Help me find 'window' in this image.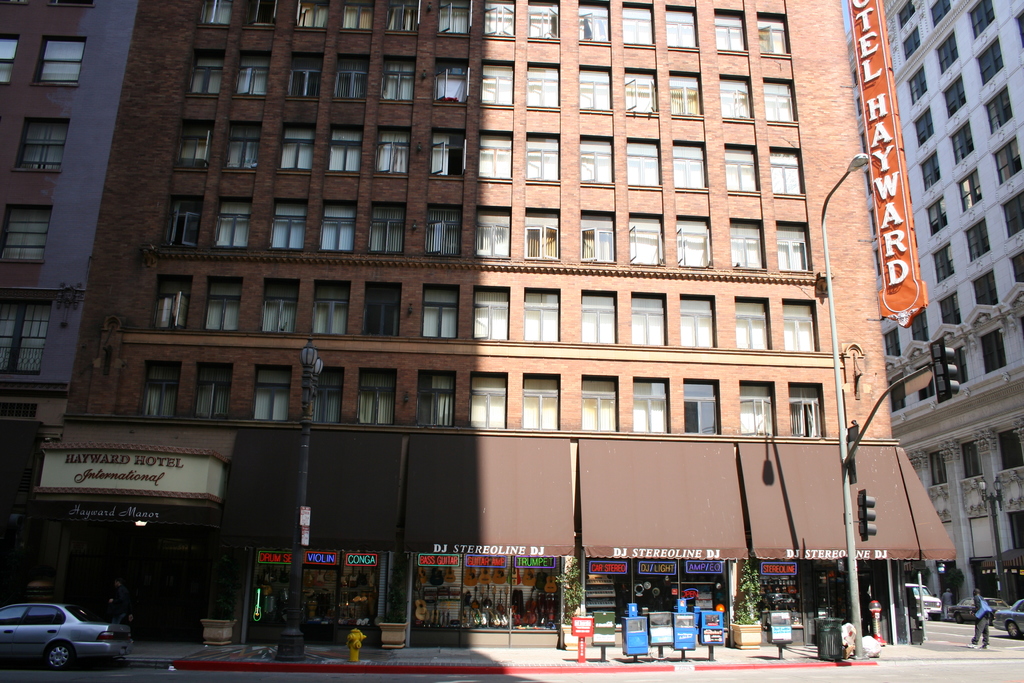
Found it: {"x1": 214, "y1": 196, "x2": 248, "y2": 247}.
